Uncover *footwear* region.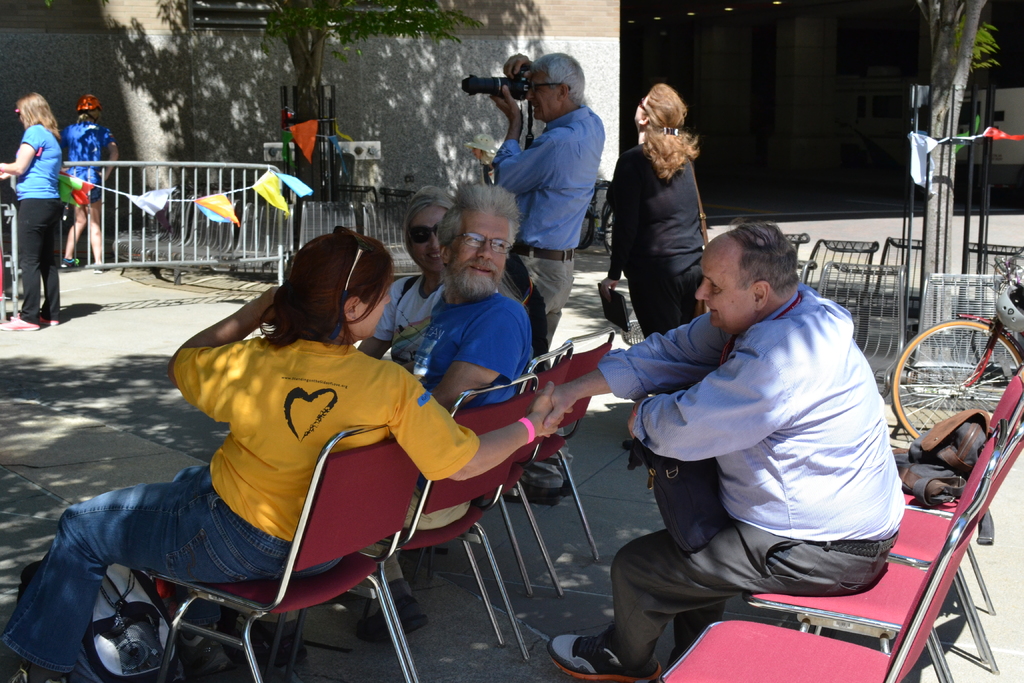
Uncovered: [x1=509, y1=489, x2=573, y2=508].
